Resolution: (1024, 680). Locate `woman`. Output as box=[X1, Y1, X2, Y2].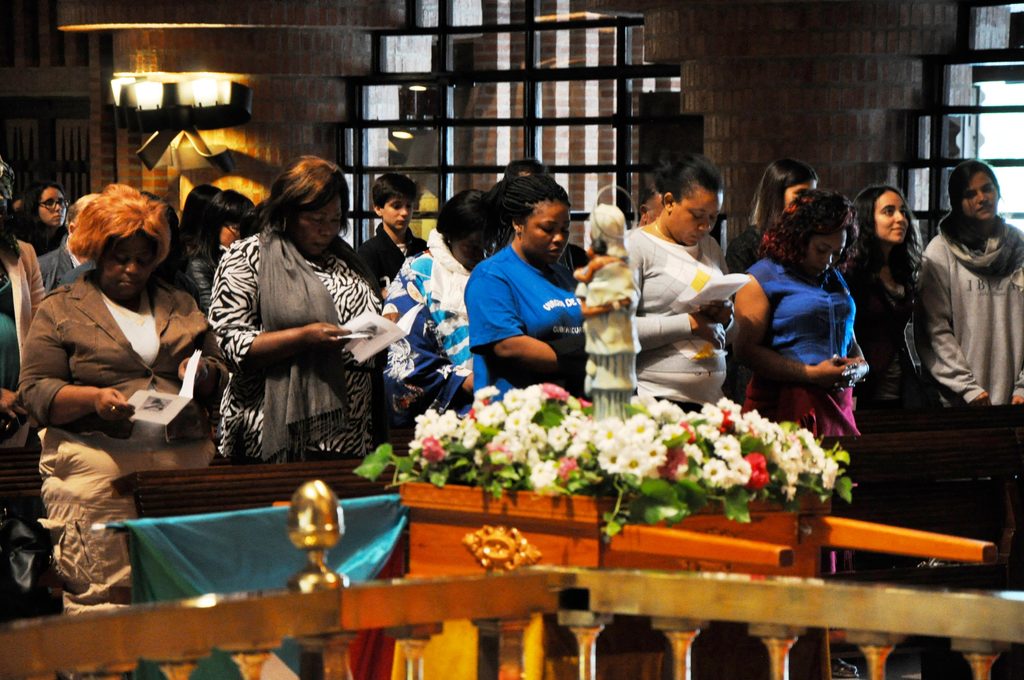
box=[378, 189, 502, 439].
